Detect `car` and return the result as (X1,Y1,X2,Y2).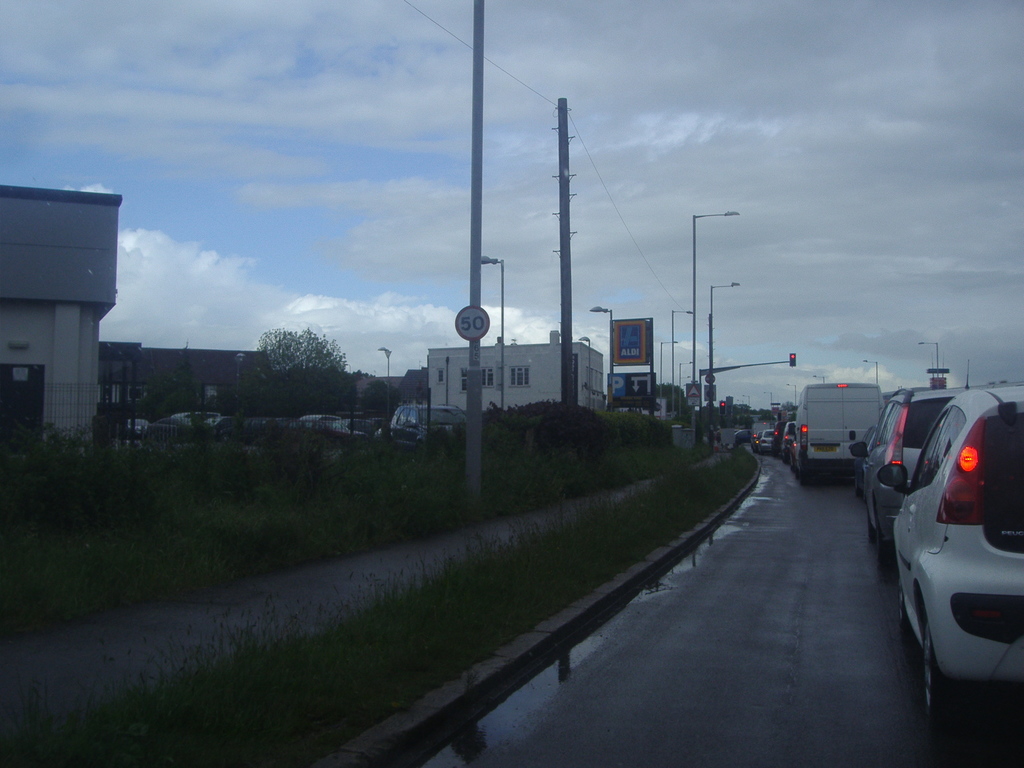
(117,415,147,447).
